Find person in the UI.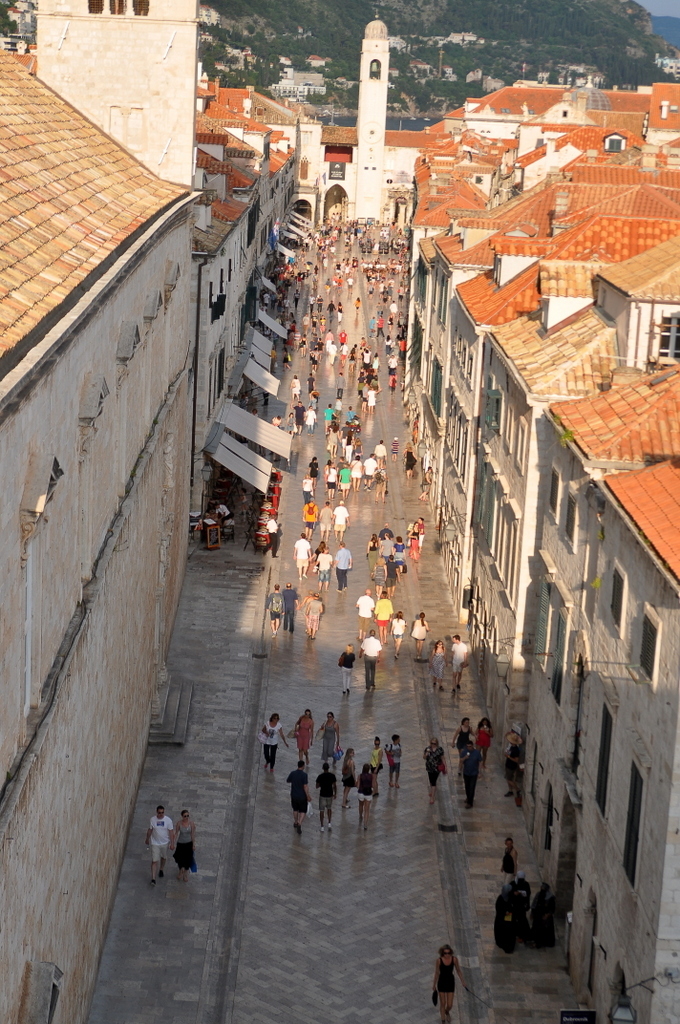
UI element at bbox=[388, 732, 409, 792].
